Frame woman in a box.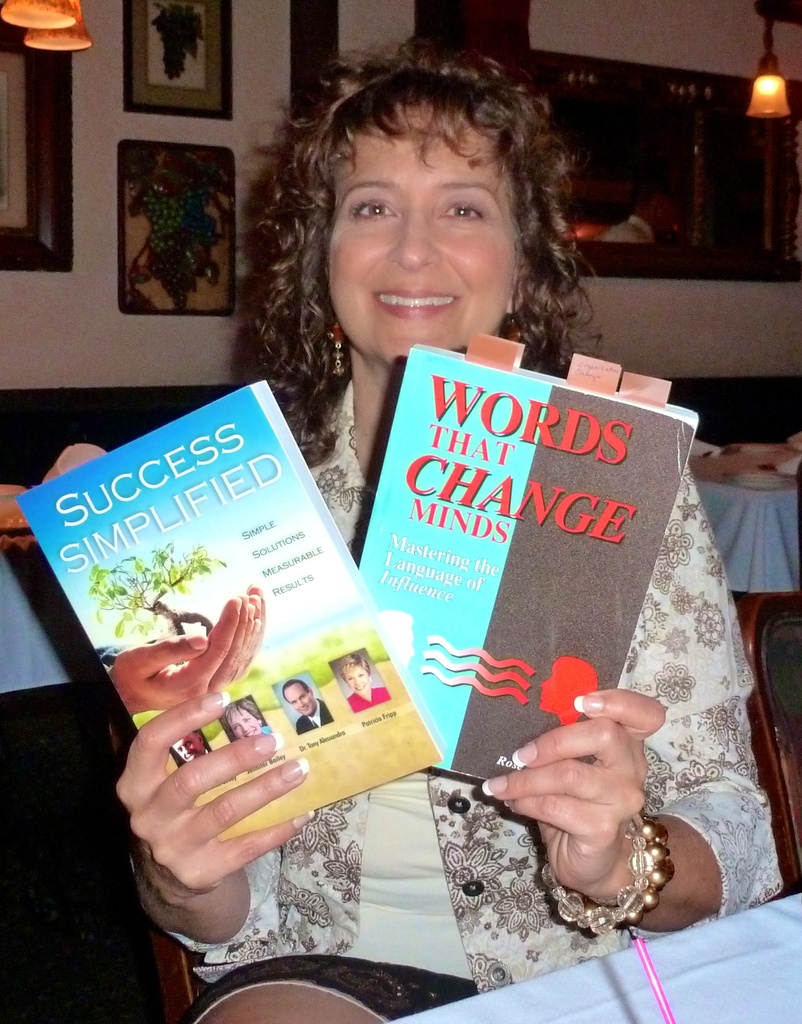
(x1=117, y1=68, x2=742, y2=974).
